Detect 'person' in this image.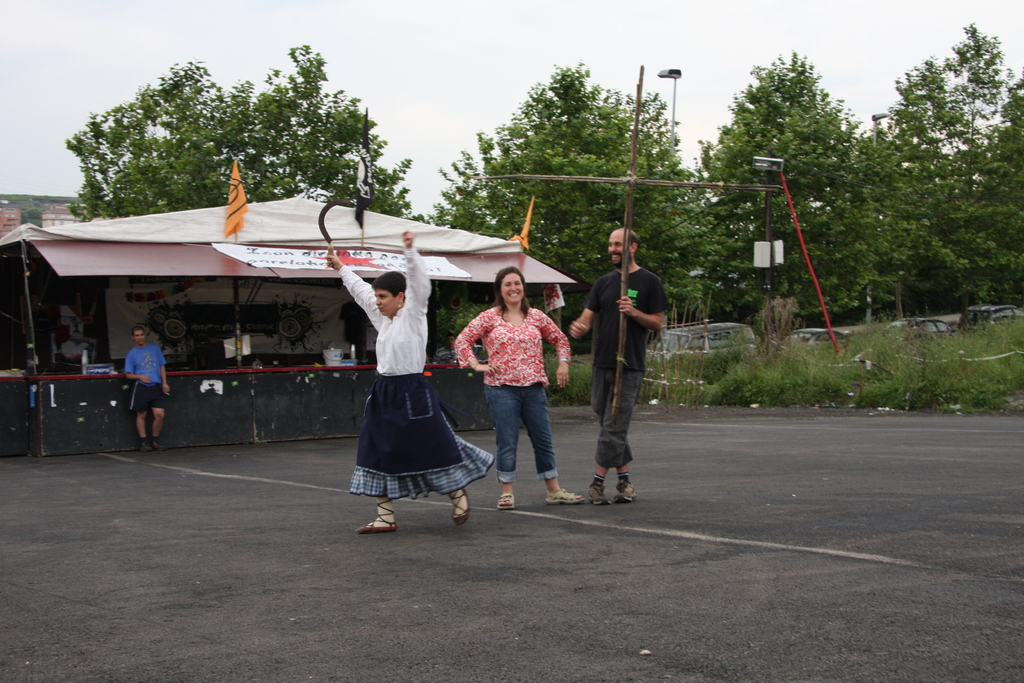
Detection: box(325, 231, 496, 532).
